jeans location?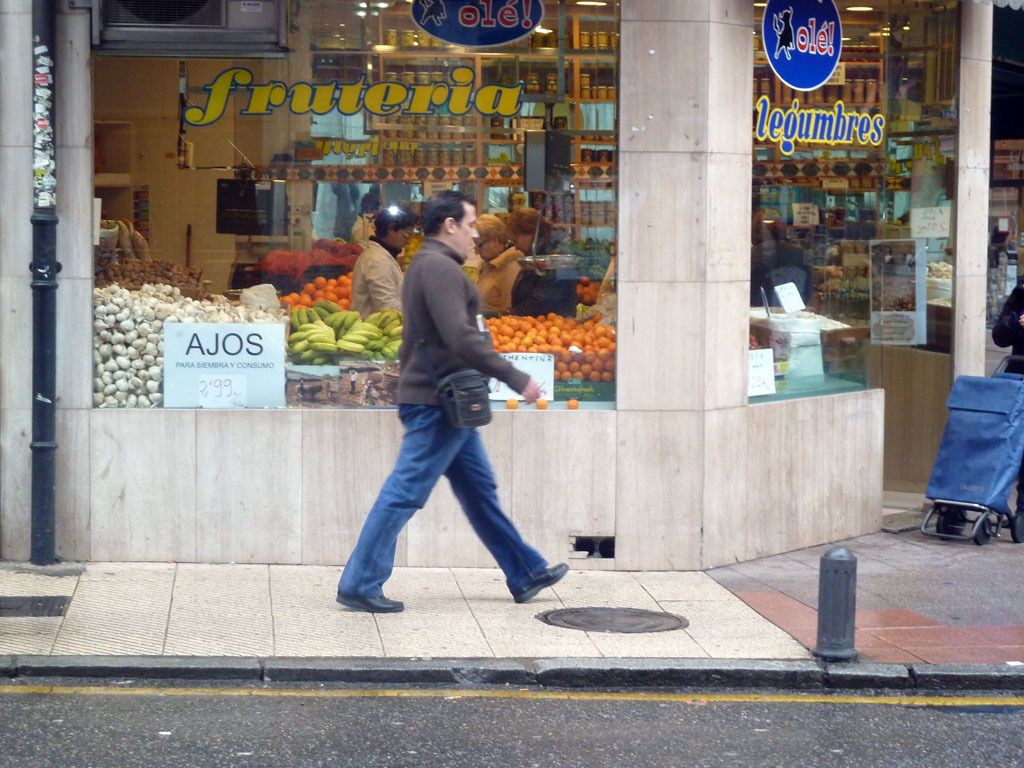
337,402,546,596
